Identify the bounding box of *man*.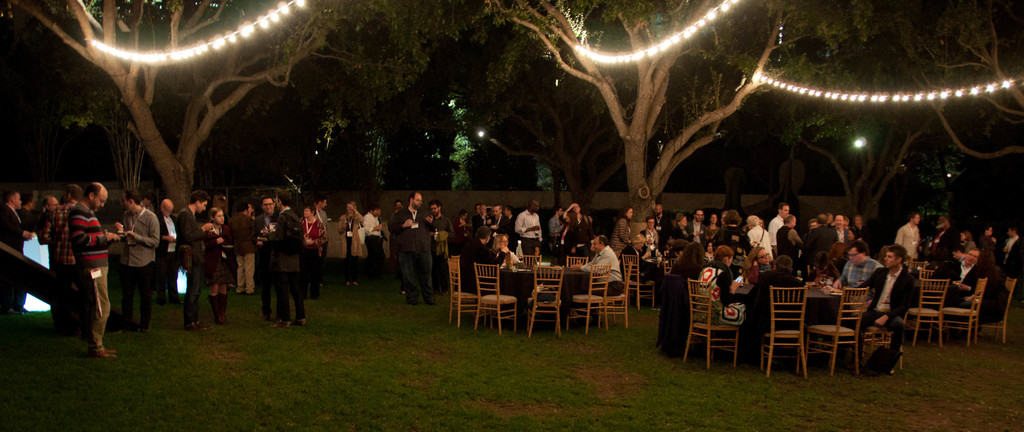
314:196:331:258.
